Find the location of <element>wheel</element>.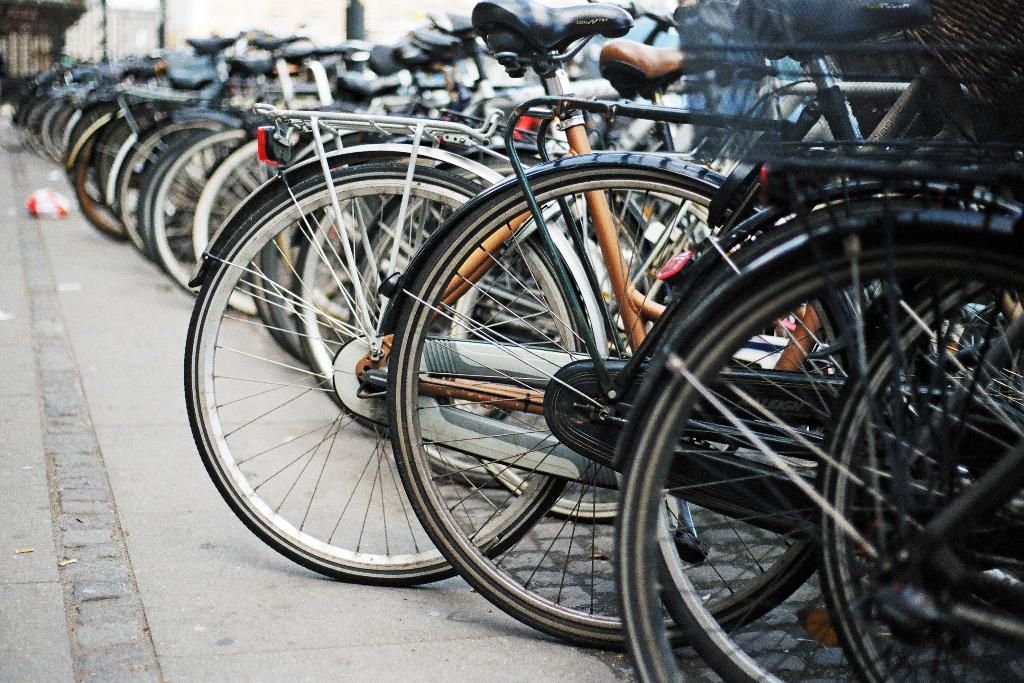
Location: l=649, t=484, r=954, b=682.
